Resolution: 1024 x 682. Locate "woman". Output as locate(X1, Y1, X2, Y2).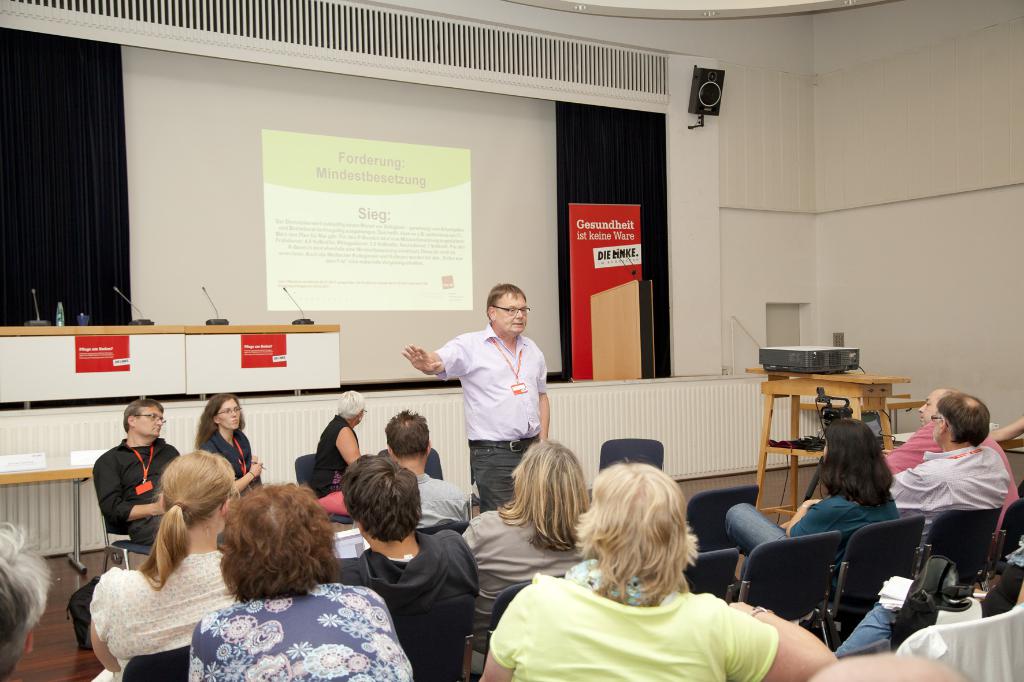
locate(310, 388, 366, 525).
